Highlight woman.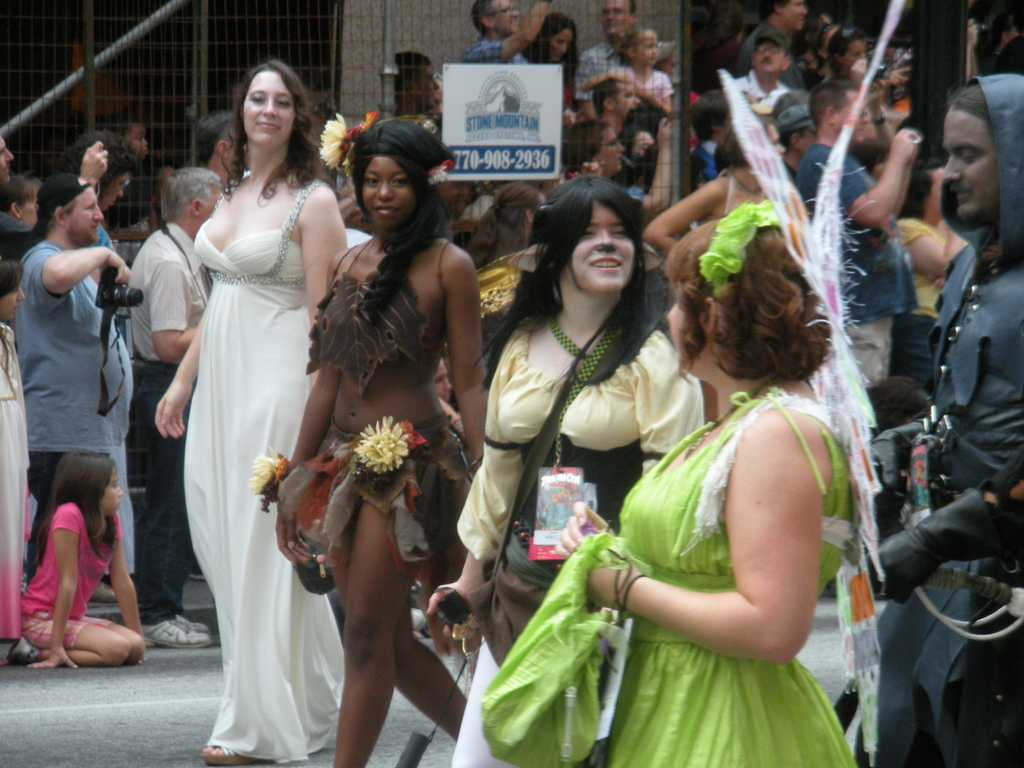
Highlighted region: Rect(250, 103, 488, 767).
